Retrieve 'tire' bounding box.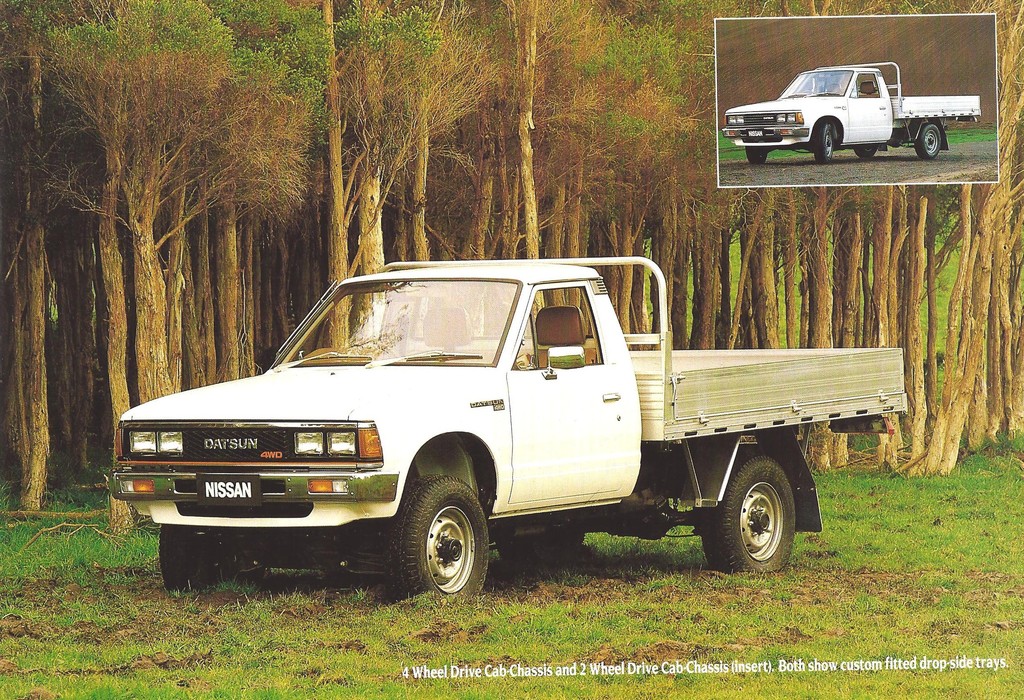
Bounding box: (383,473,488,603).
